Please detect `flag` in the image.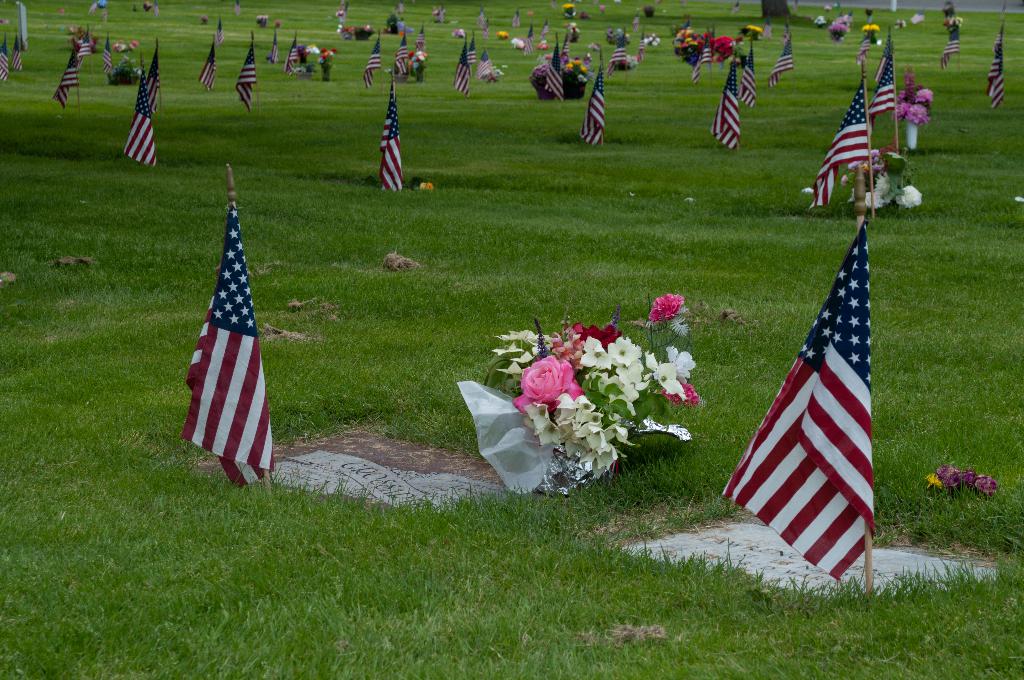
bbox=[709, 51, 740, 149].
